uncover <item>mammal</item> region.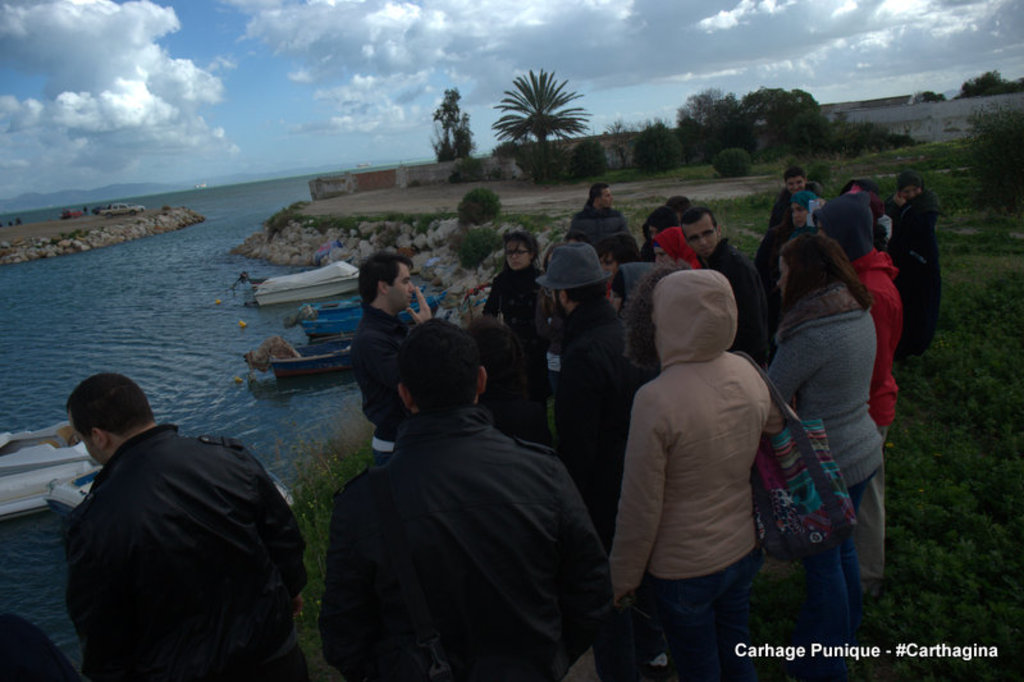
Uncovered: region(68, 367, 308, 681).
